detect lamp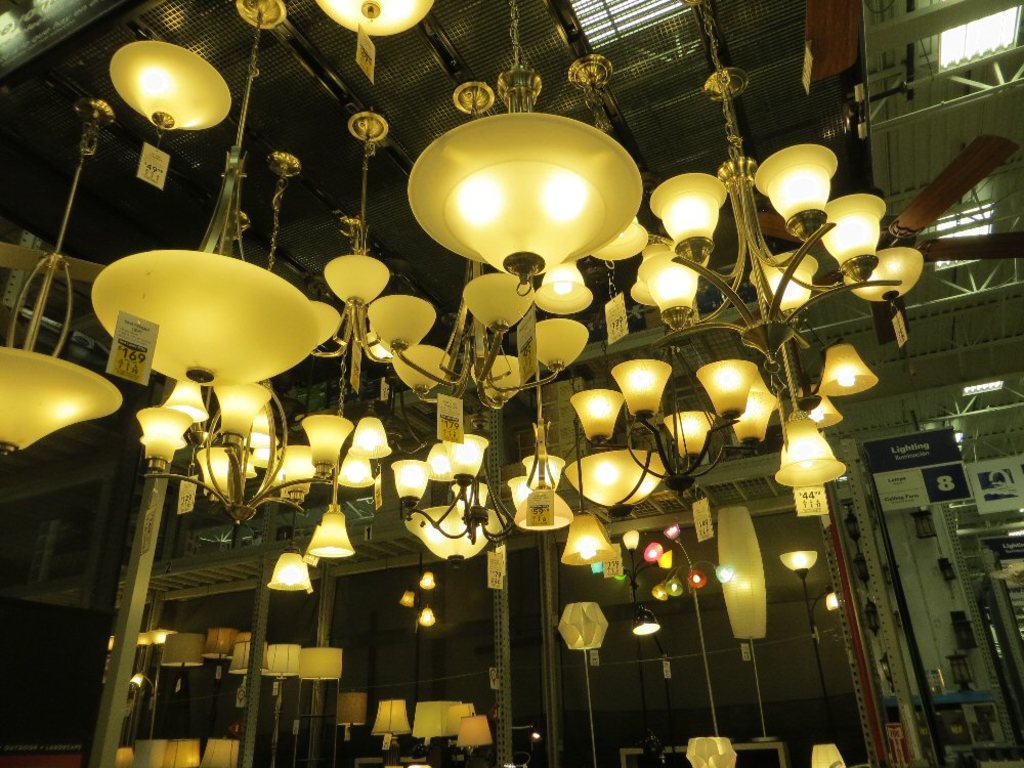
557,601,605,652
